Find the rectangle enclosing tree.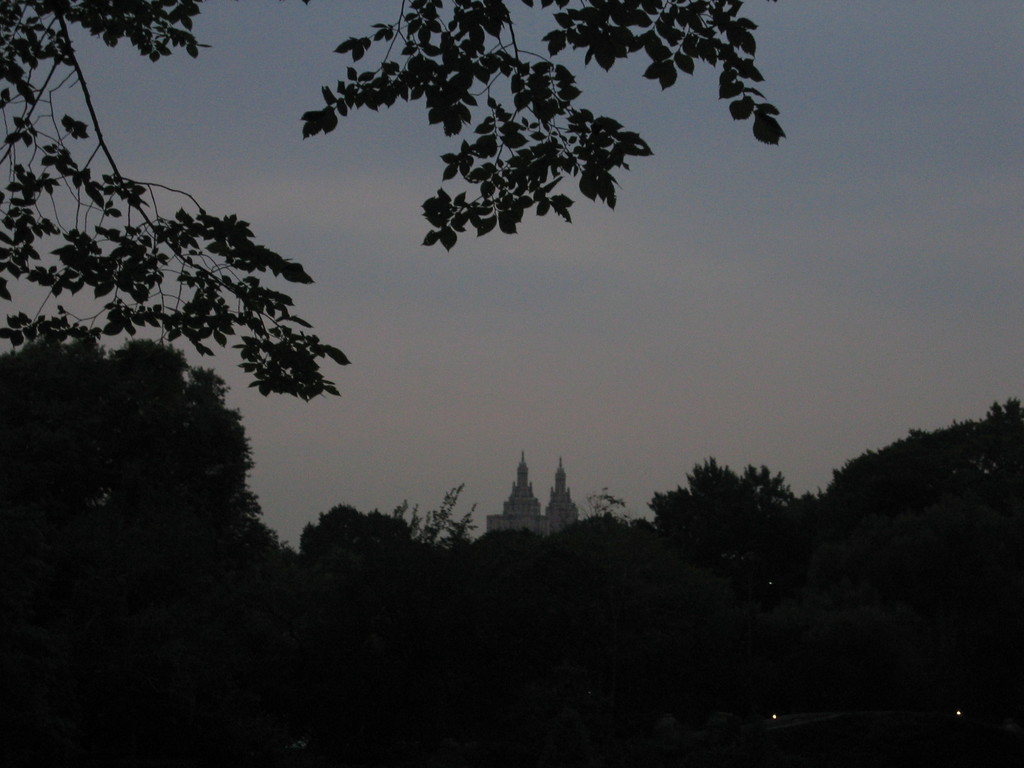
rect(0, 0, 787, 401).
